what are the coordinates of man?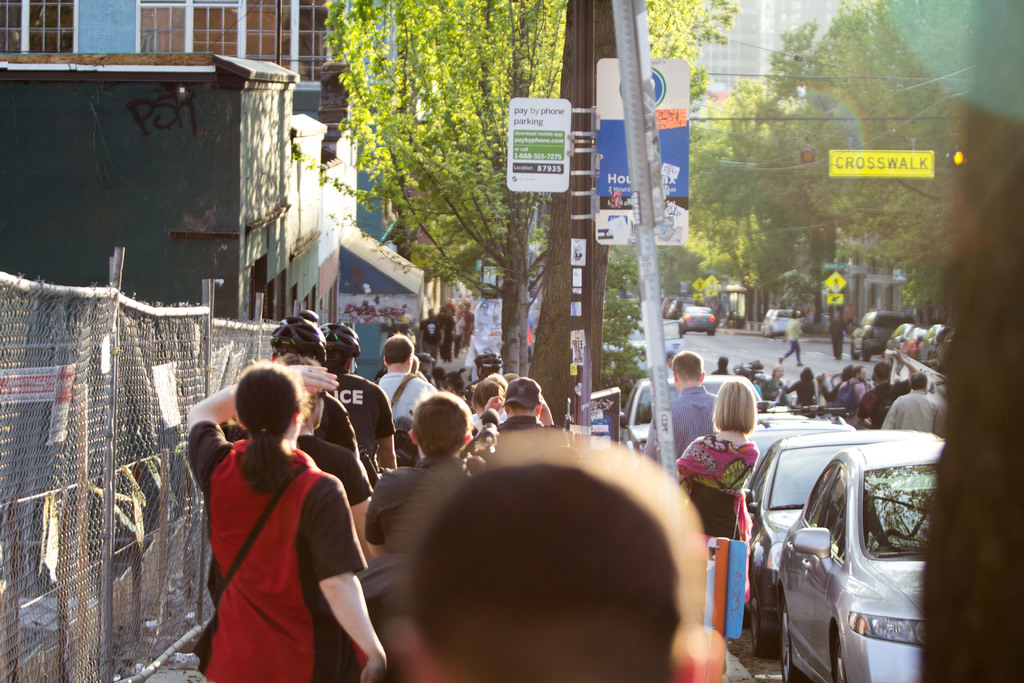
box=[883, 369, 943, 433].
